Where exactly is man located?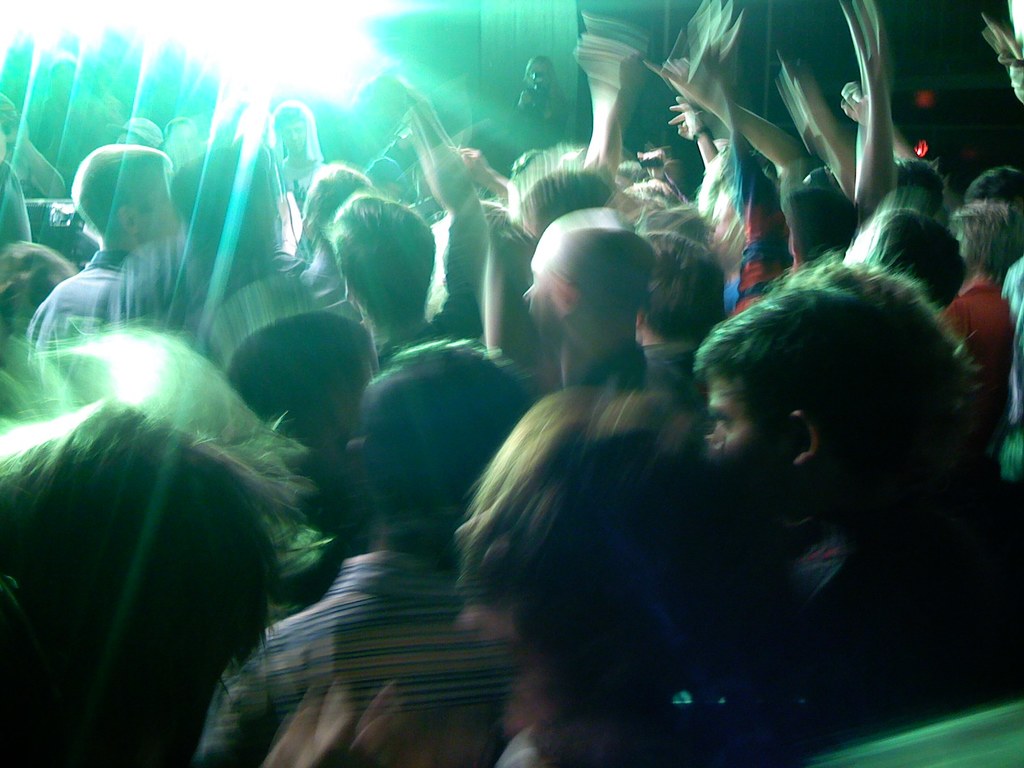
Its bounding box is 22/141/177/356.
